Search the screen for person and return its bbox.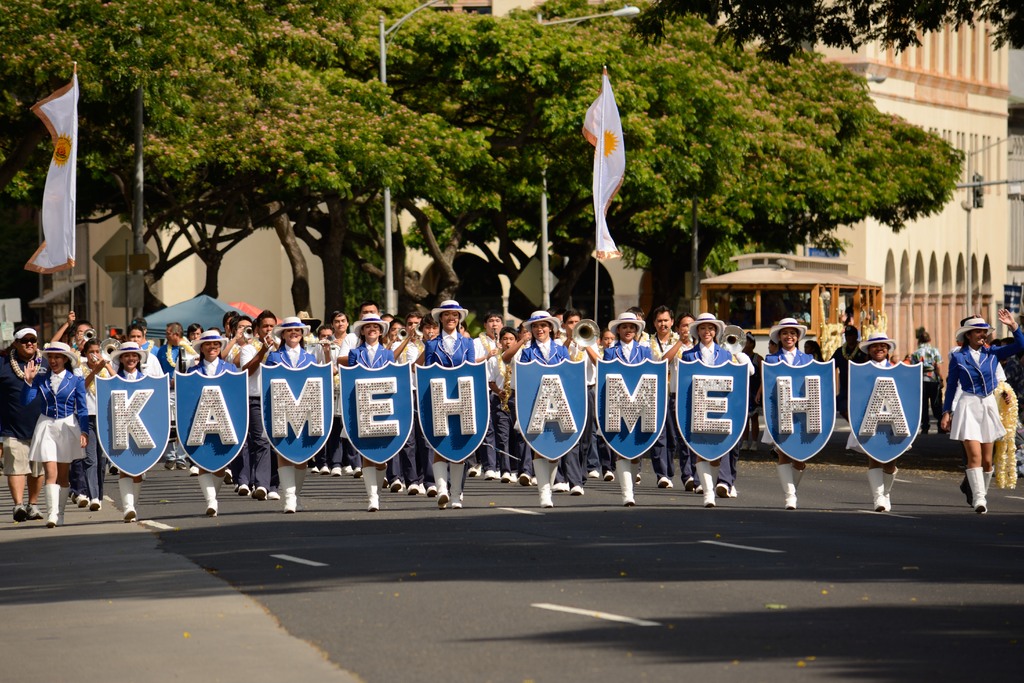
Found: Rect(78, 334, 119, 516).
